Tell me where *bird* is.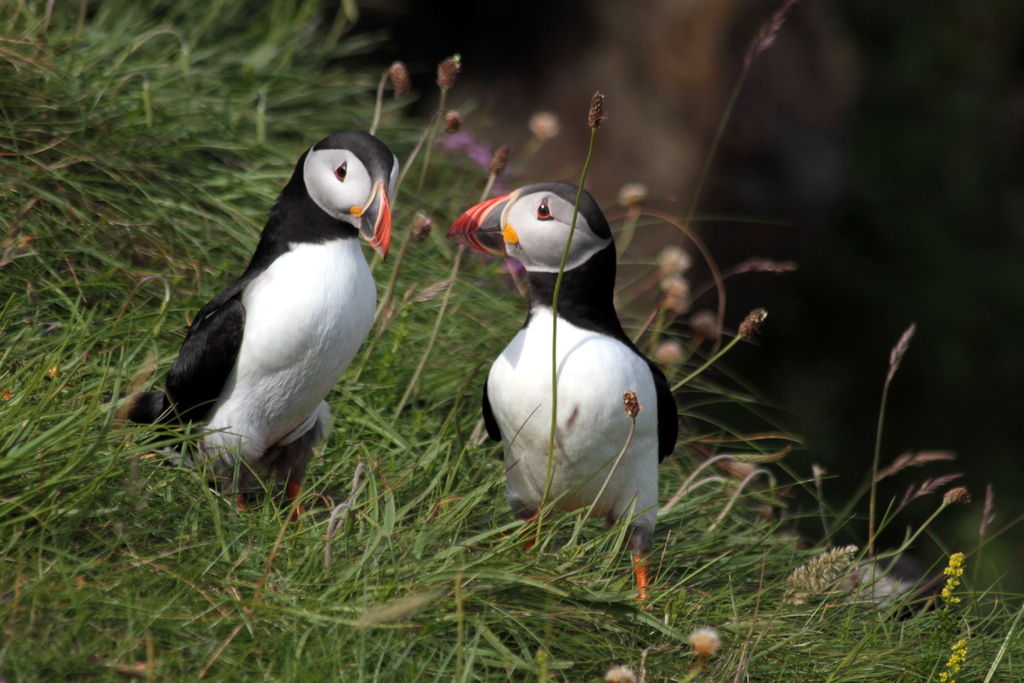
*bird* is at box(111, 124, 401, 524).
